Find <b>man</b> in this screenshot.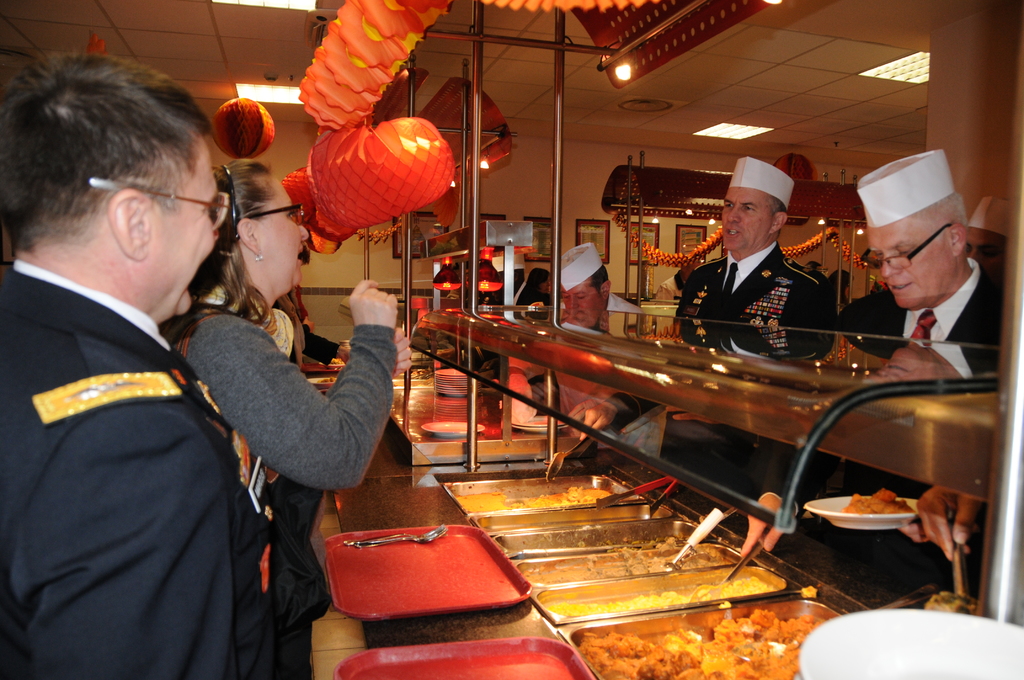
The bounding box for <b>man</b> is 564 152 842 533.
